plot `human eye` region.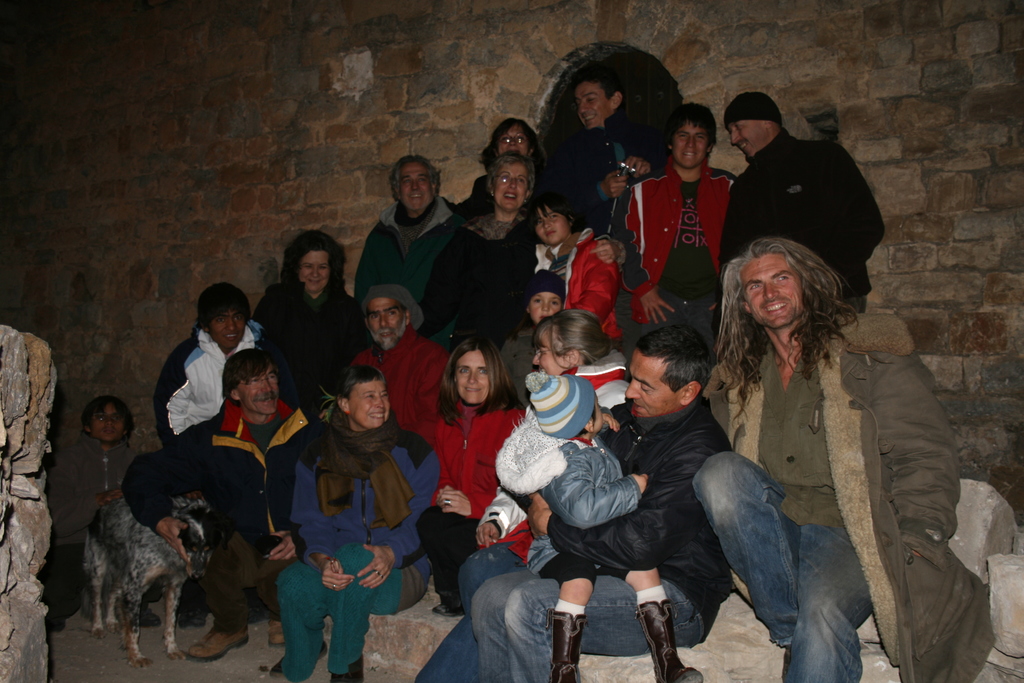
Plotted at box(695, 133, 707, 142).
